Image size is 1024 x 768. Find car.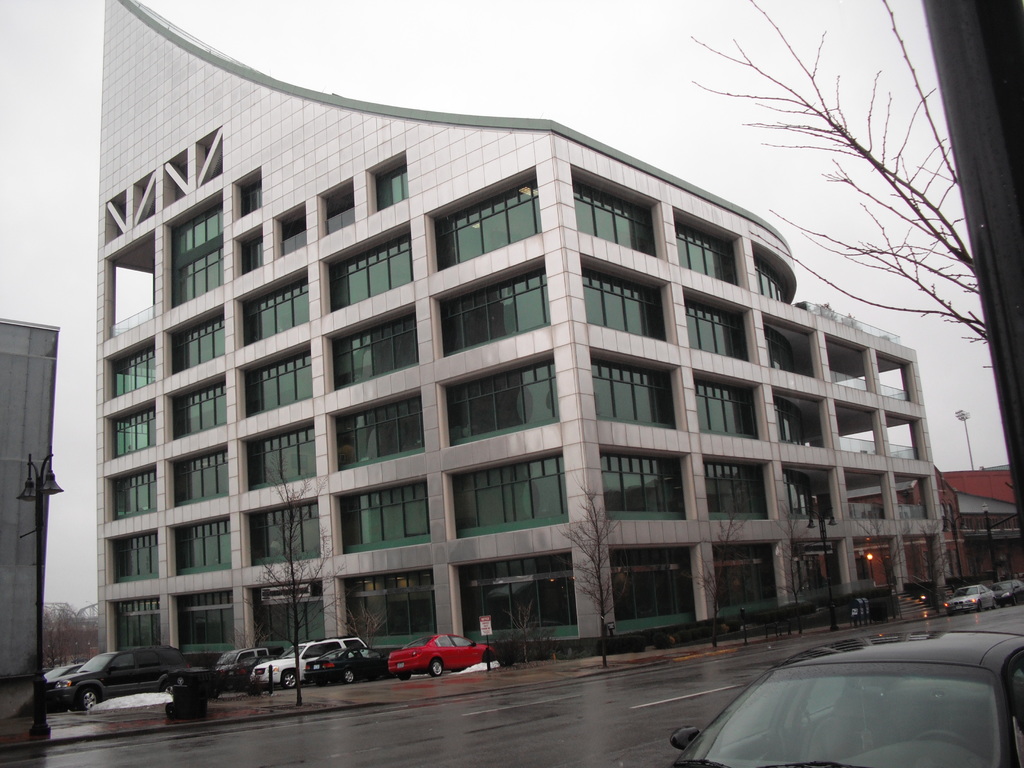
detection(667, 628, 1023, 767).
